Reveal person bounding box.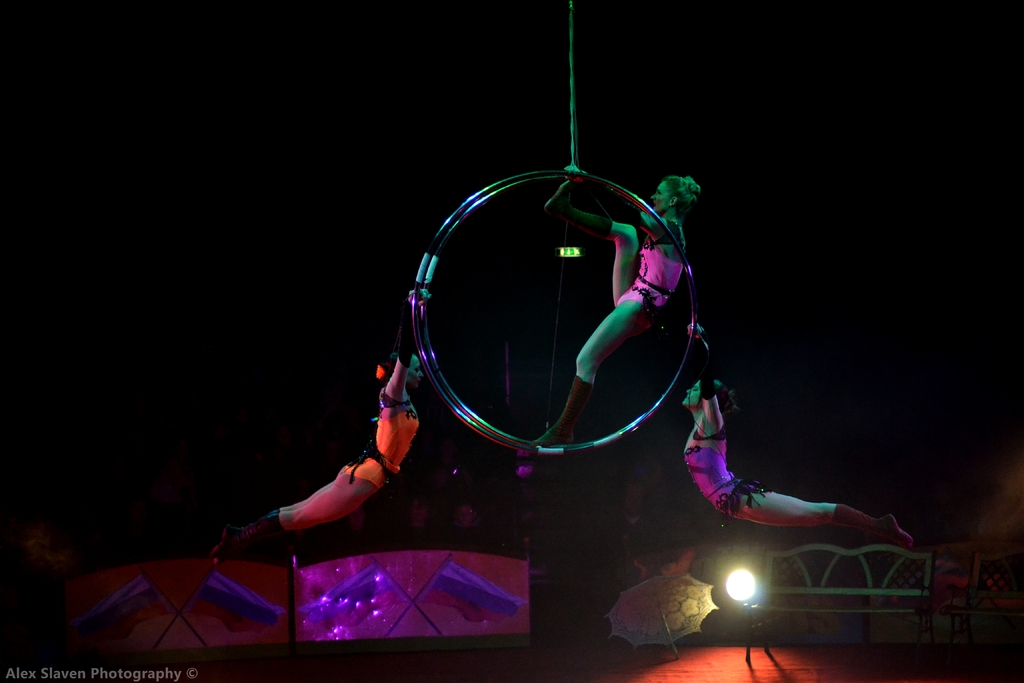
Revealed: detection(529, 165, 705, 443).
